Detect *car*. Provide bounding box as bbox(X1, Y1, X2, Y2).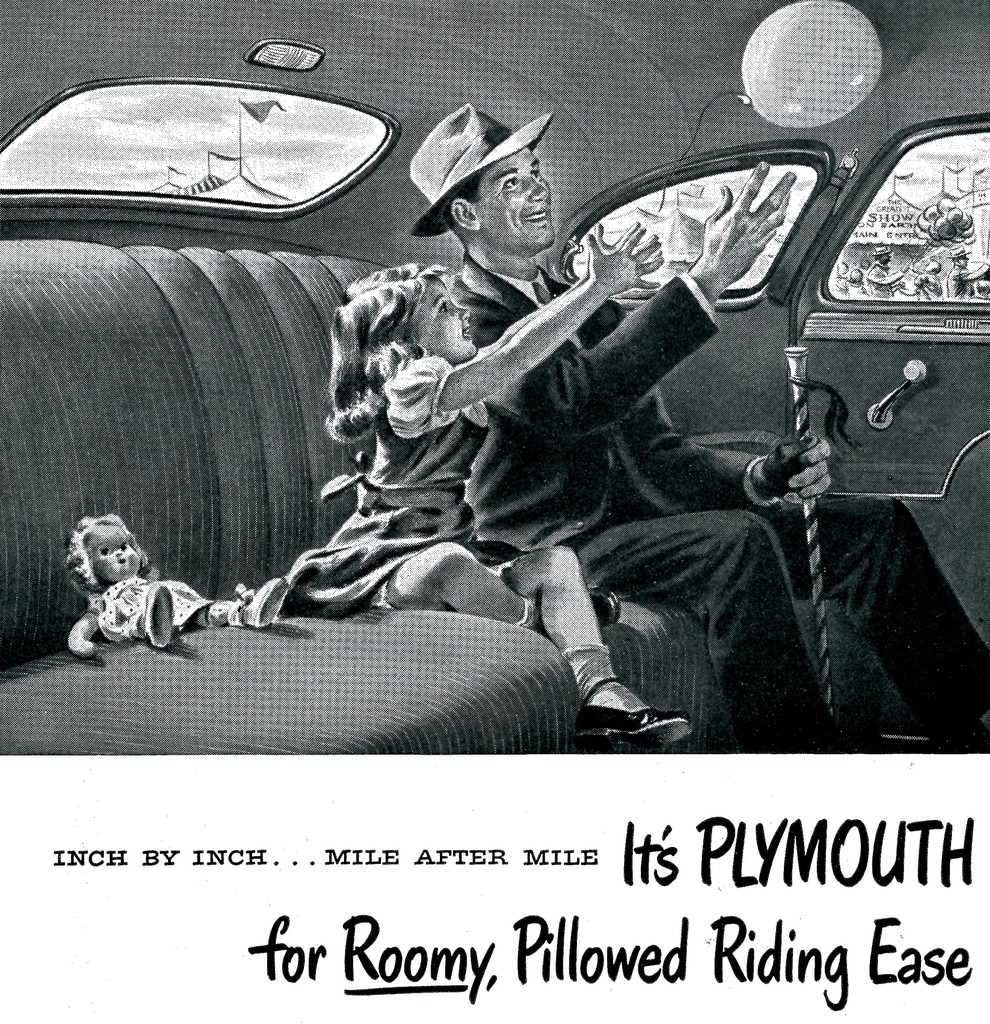
bbox(0, 17, 979, 914).
